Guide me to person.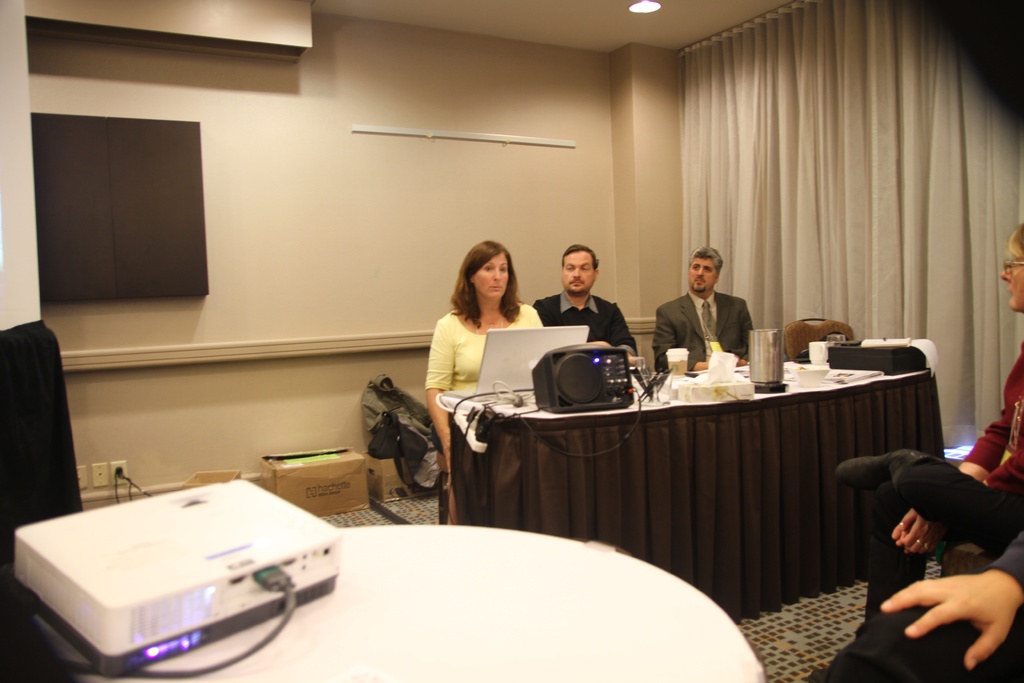
Guidance: bbox=[423, 243, 543, 518].
